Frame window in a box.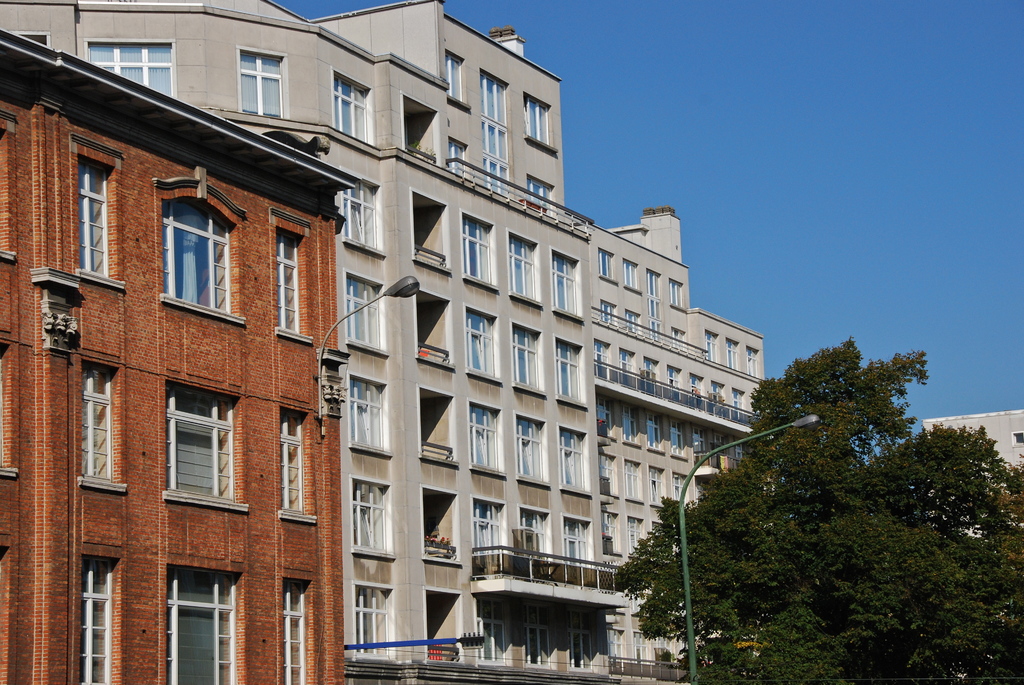
<region>617, 308, 644, 336</region>.
